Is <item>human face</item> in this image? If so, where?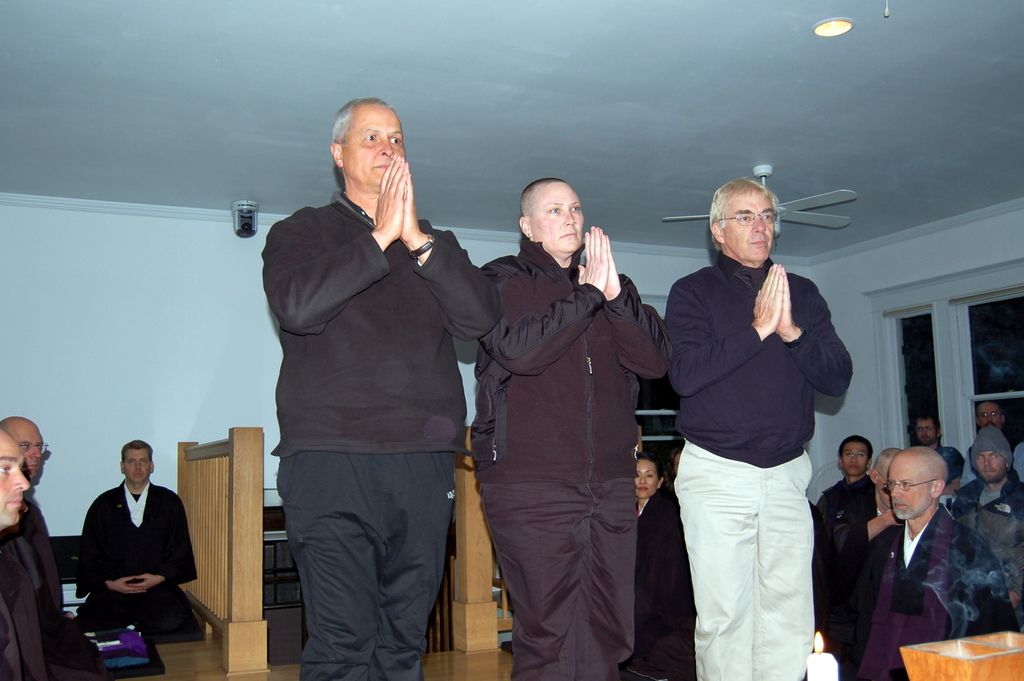
Yes, at [973, 402, 998, 430].
